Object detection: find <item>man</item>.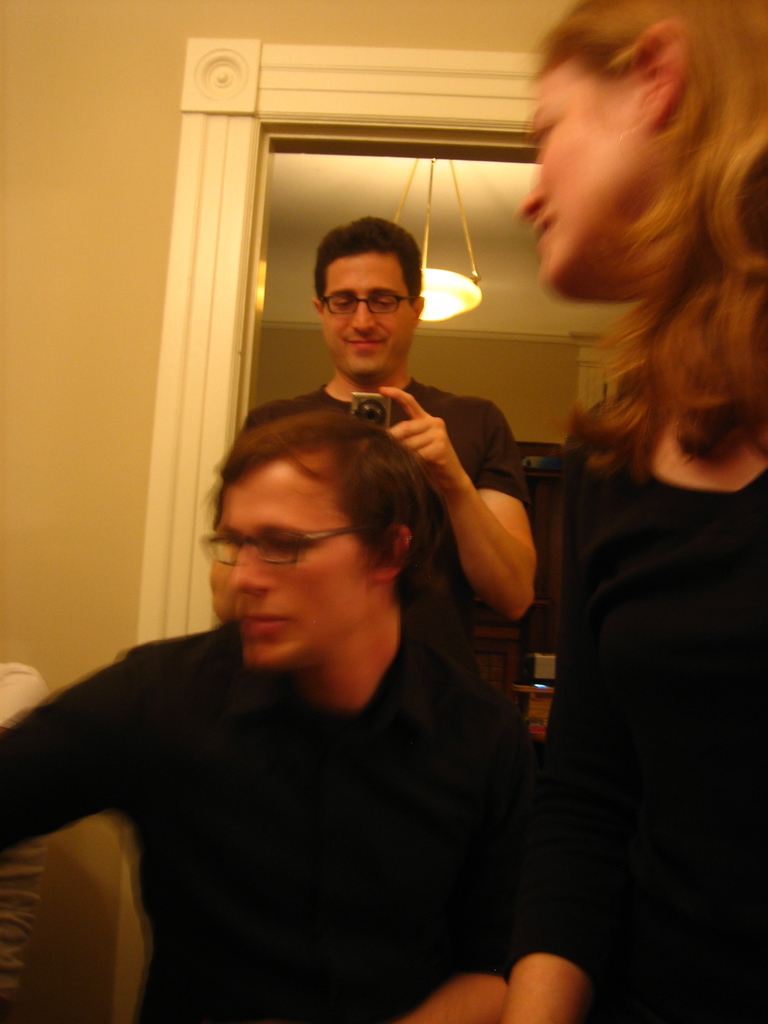
<region>234, 216, 547, 668</region>.
